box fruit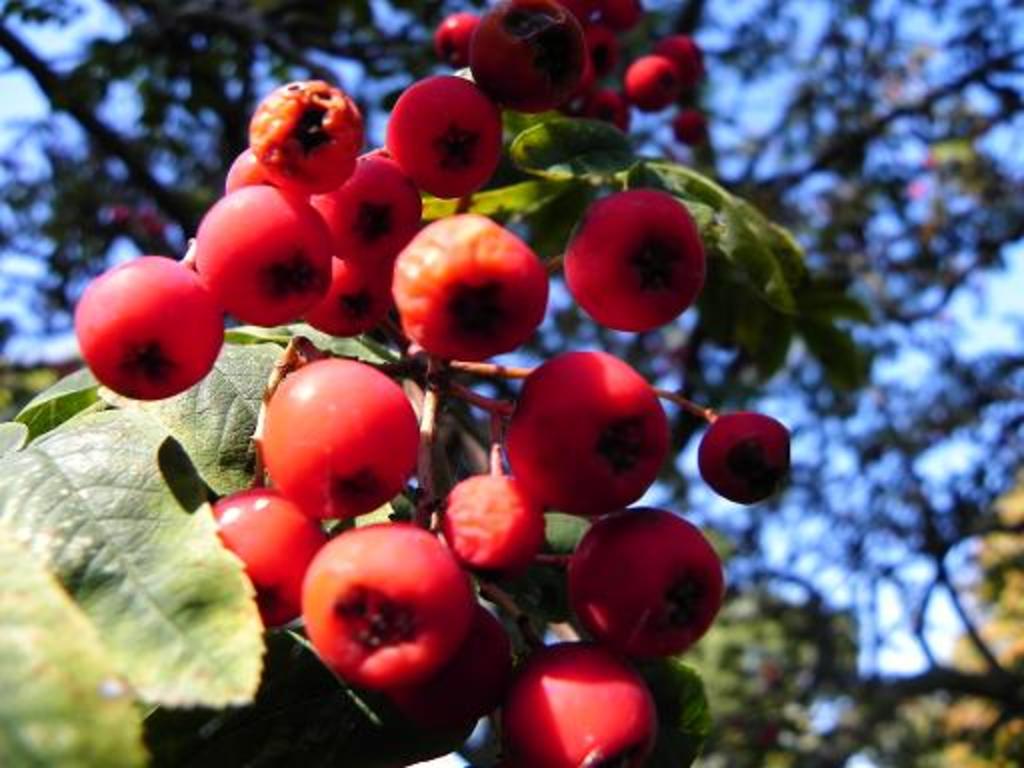
x1=690, y1=412, x2=786, y2=506
